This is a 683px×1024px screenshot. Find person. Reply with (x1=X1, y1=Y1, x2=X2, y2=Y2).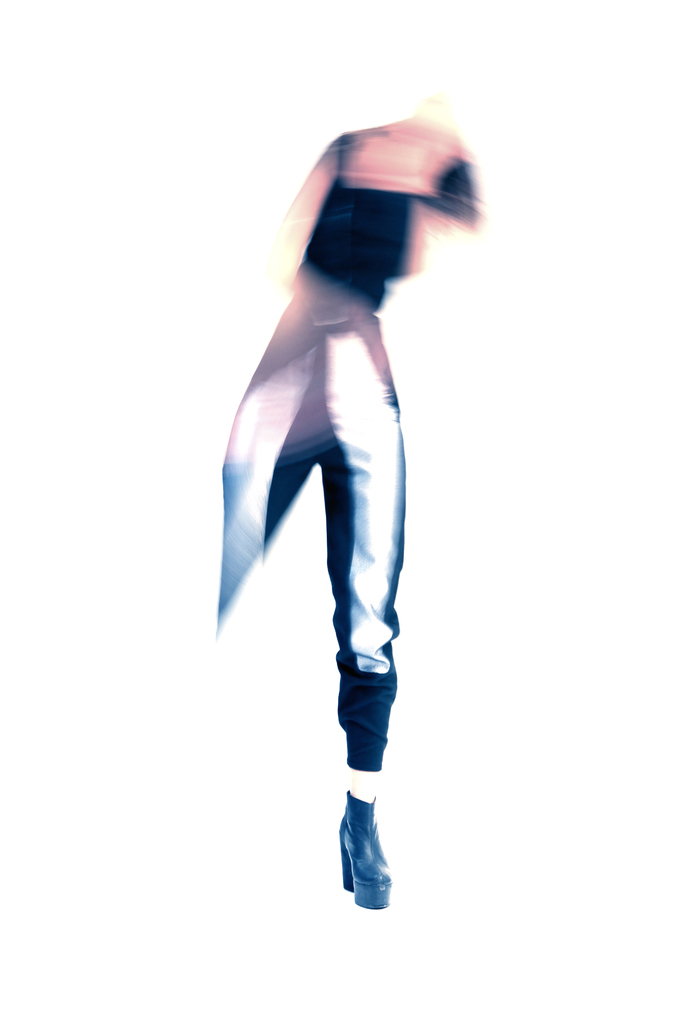
(x1=201, y1=86, x2=490, y2=910).
